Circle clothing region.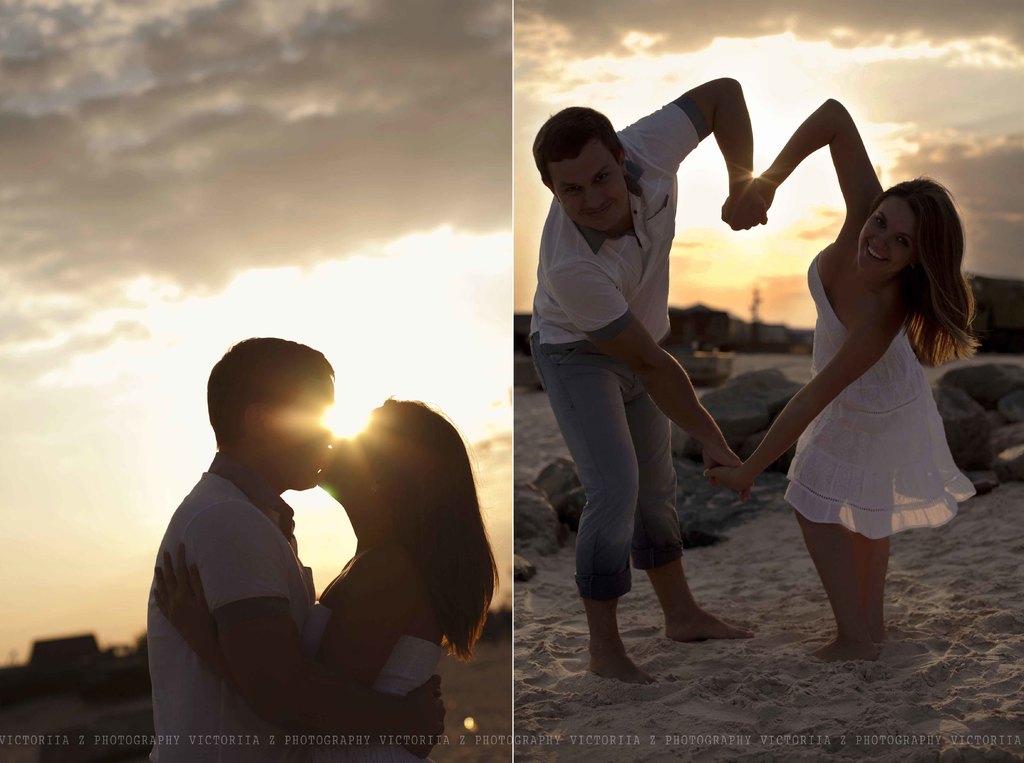
Region: {"left": 535, "top": 104, "right": 753, "bottom": 614}.
